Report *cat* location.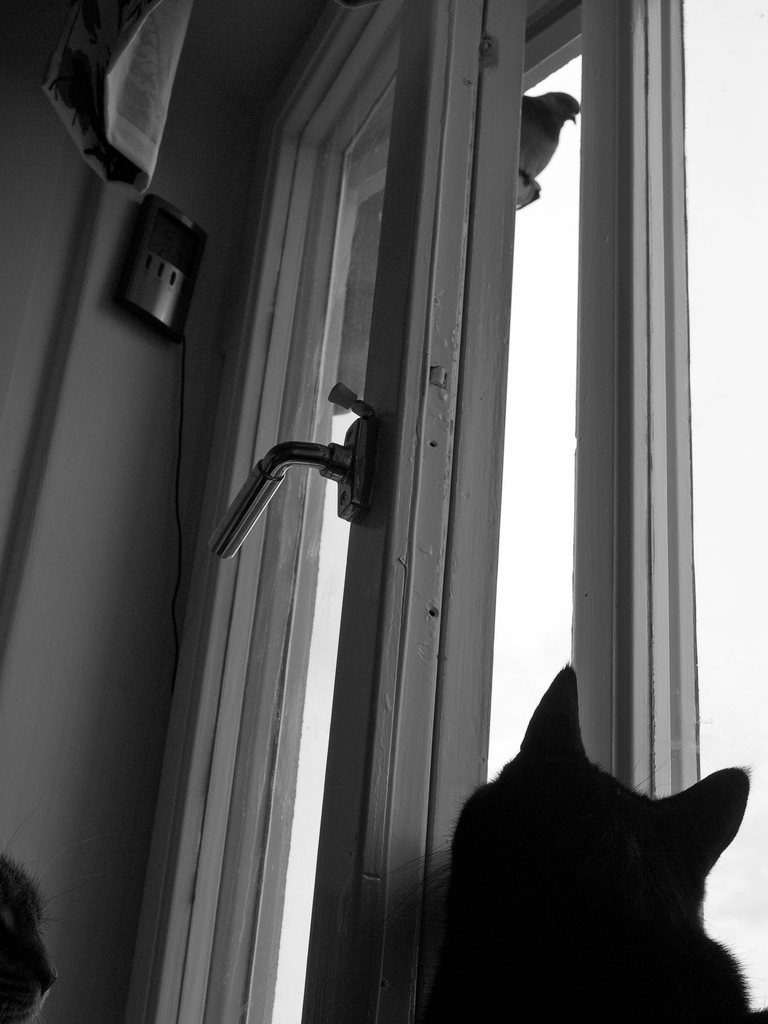
Report: bbox=(400, 645, 760, 1023).
